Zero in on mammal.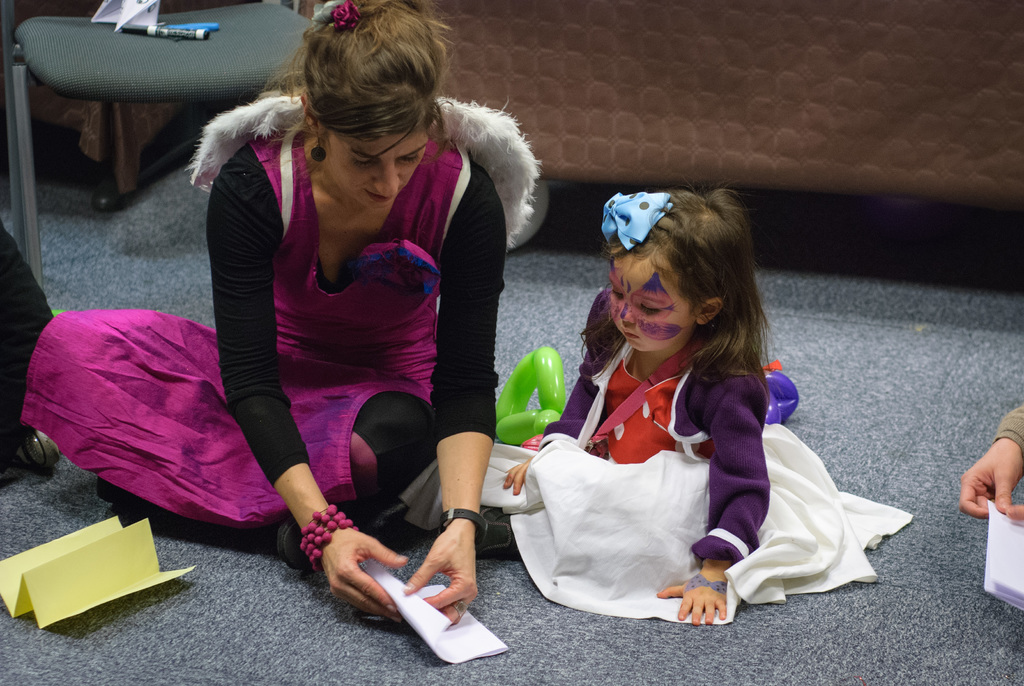
Zeroed in: x1=22 y1=0 x2=513 y2=630.
